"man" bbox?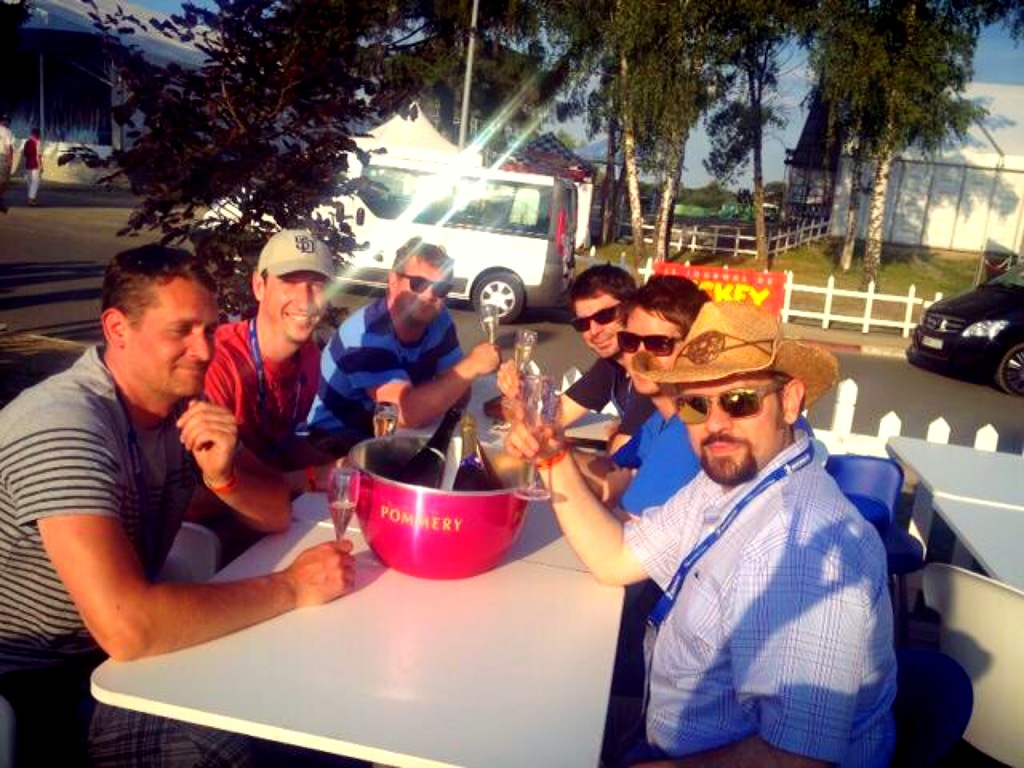
Rect(297, 235, 506, 449)
